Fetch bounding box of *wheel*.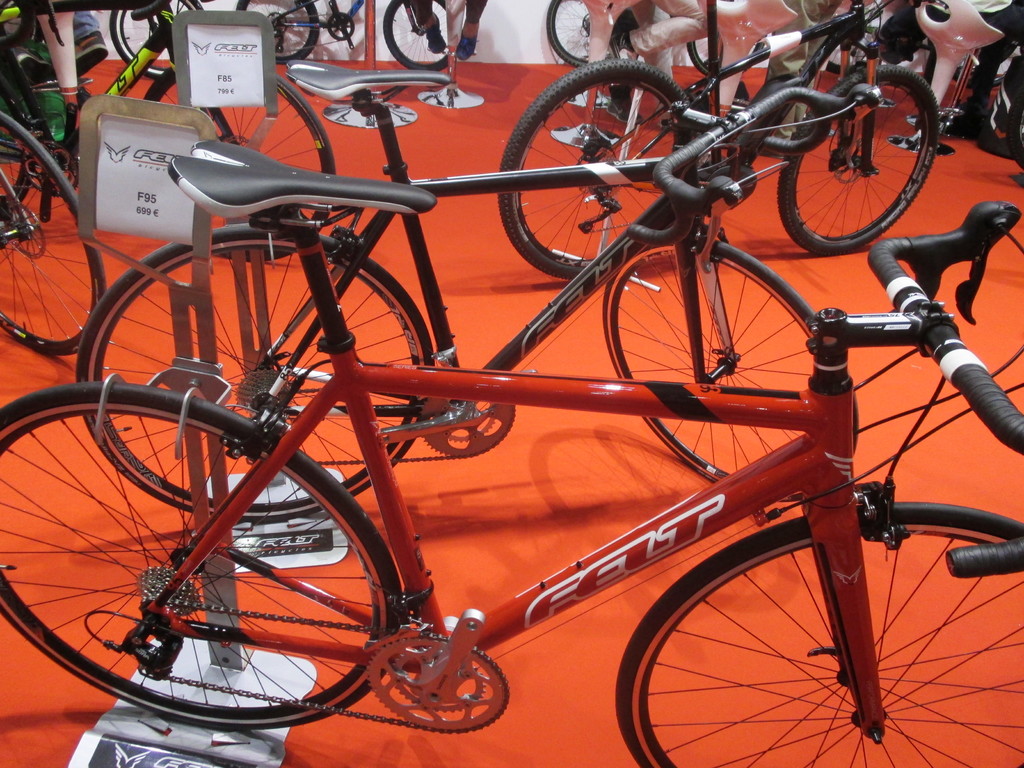
Bbox: [left=546, top=0, right=623, bottom=67].
